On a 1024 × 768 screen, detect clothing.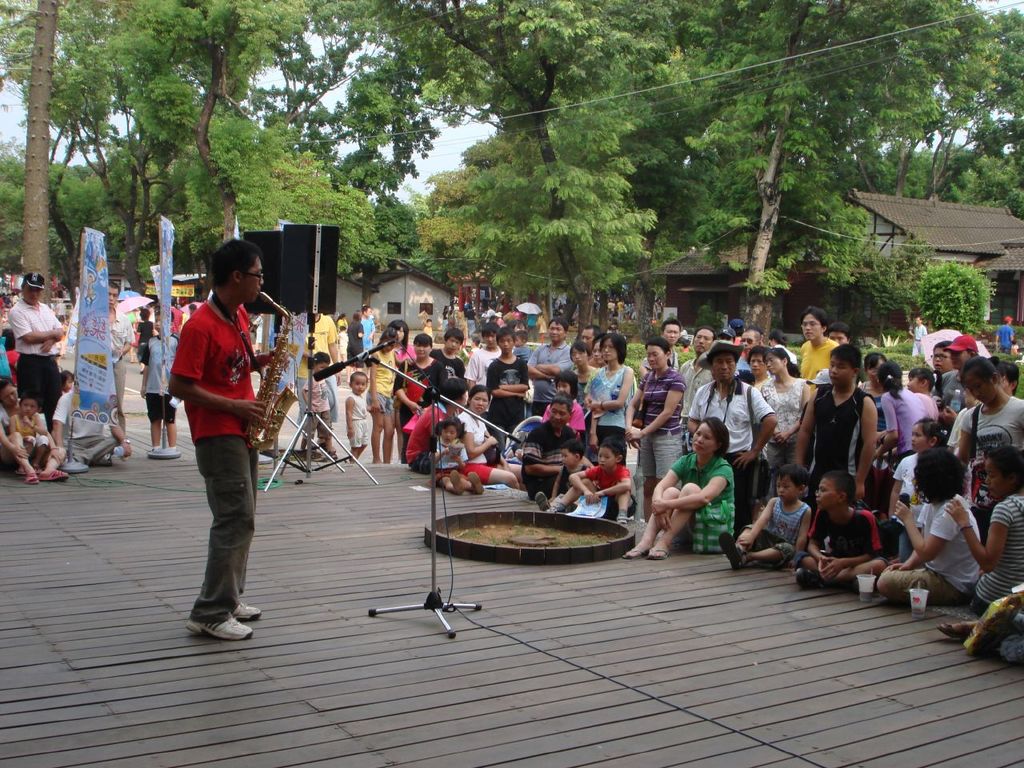
972:498:1023:606.
